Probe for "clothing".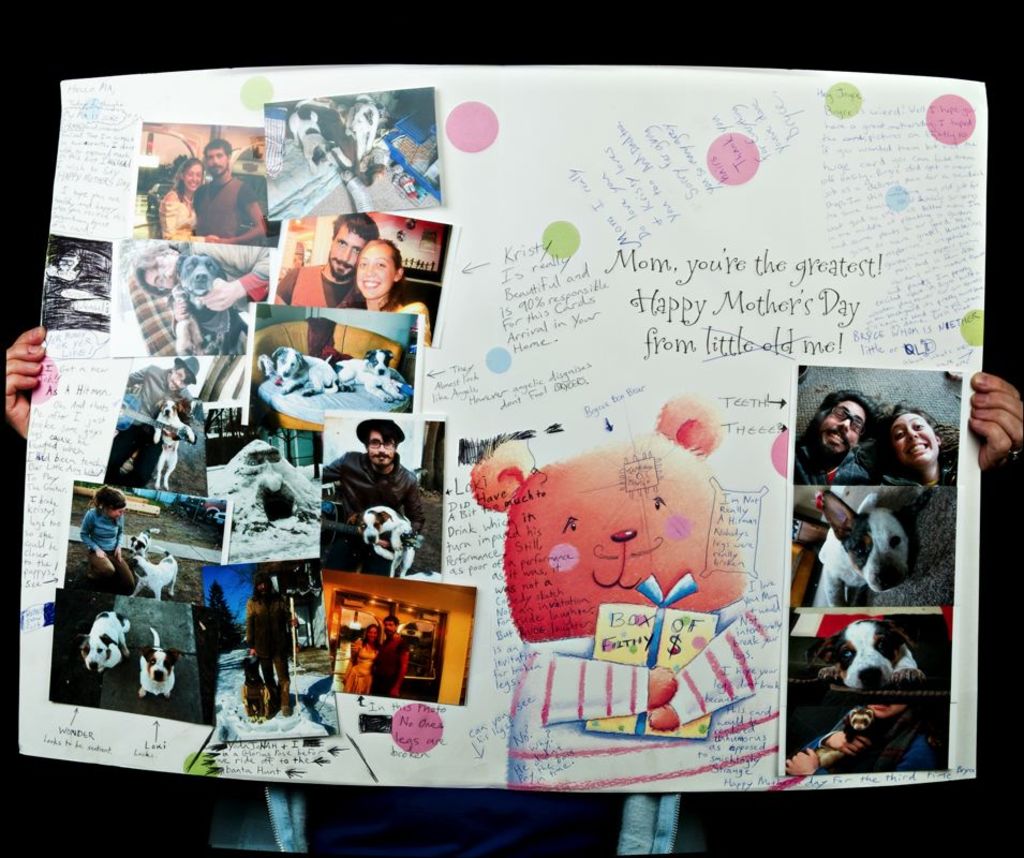
Probe result: x1=178, y1=235, x2=271, y2=310.
